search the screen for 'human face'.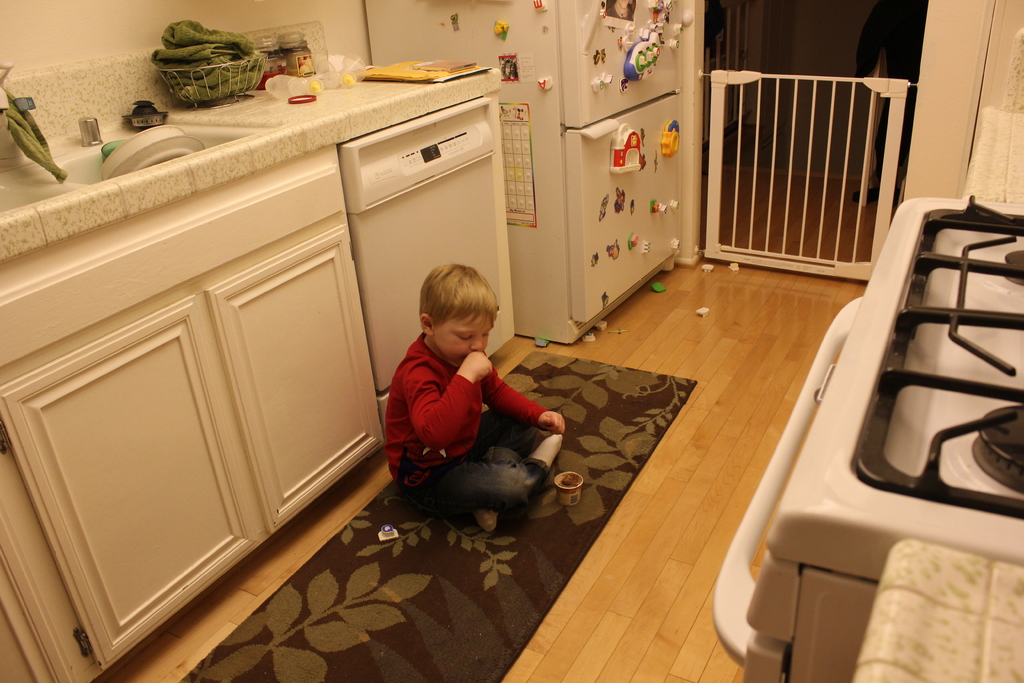
Found at select_region(431, 313, 494, 365).
